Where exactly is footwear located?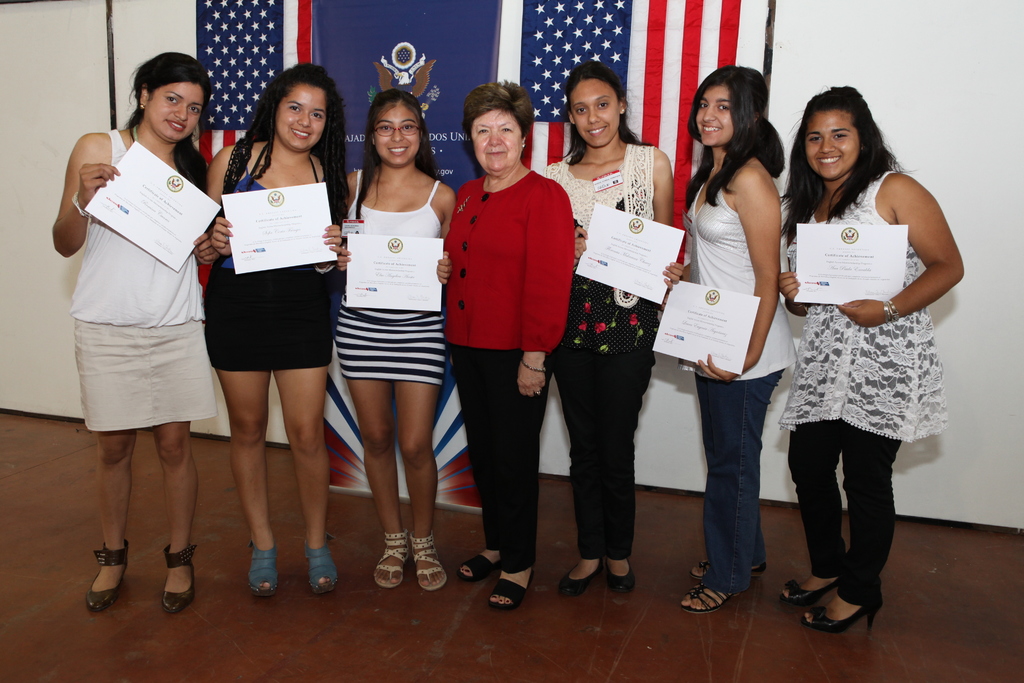
Its bounding box is 801/583/883/638.
